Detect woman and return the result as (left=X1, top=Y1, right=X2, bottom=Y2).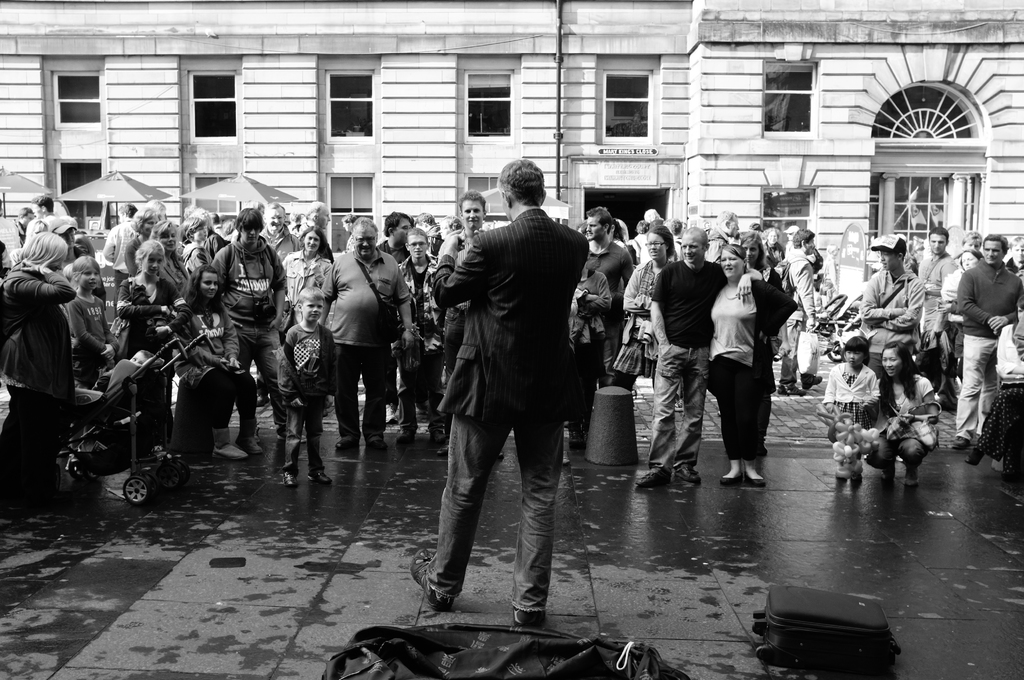
(left=939, top=249, right=990, bottom=383).
